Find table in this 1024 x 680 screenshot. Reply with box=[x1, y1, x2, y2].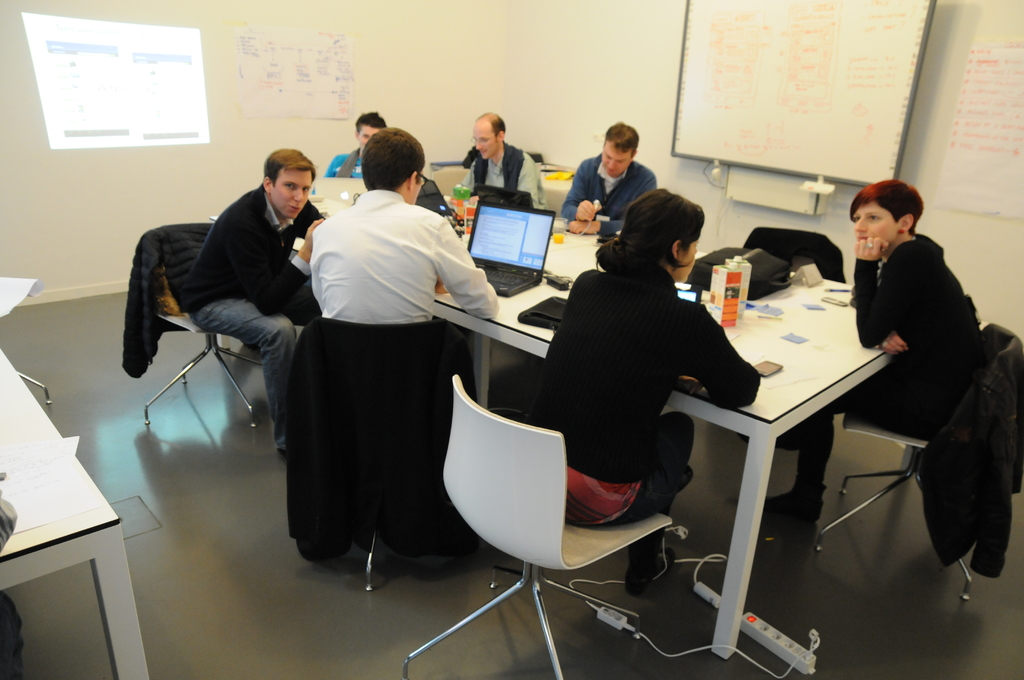
box=[292, 216, 894, 661].
